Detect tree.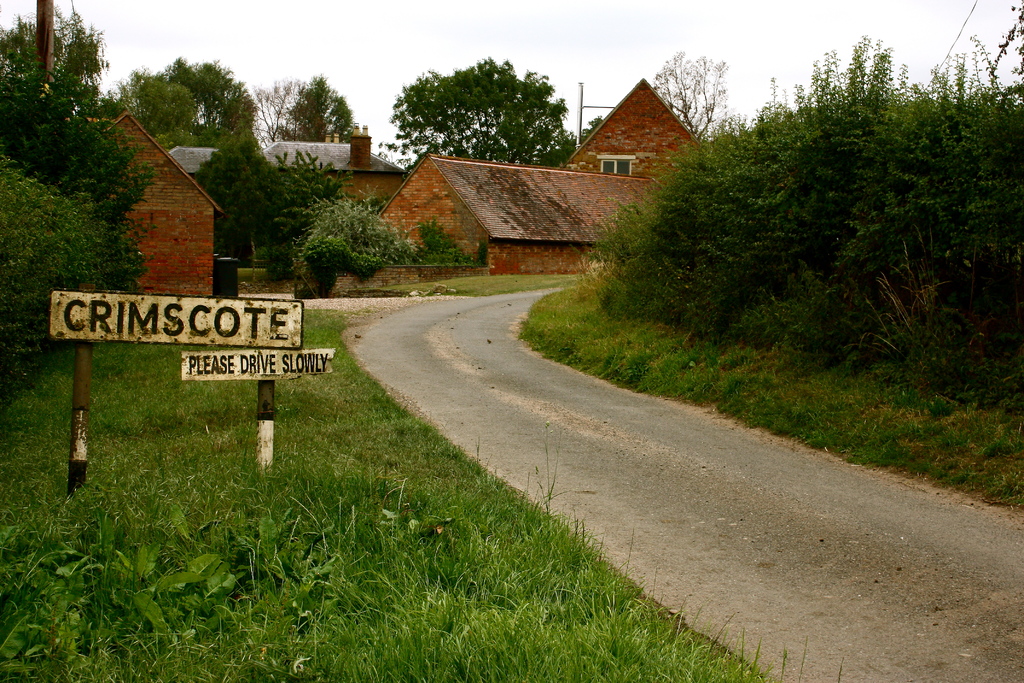
Detected at 378, 56, 582, 154.
